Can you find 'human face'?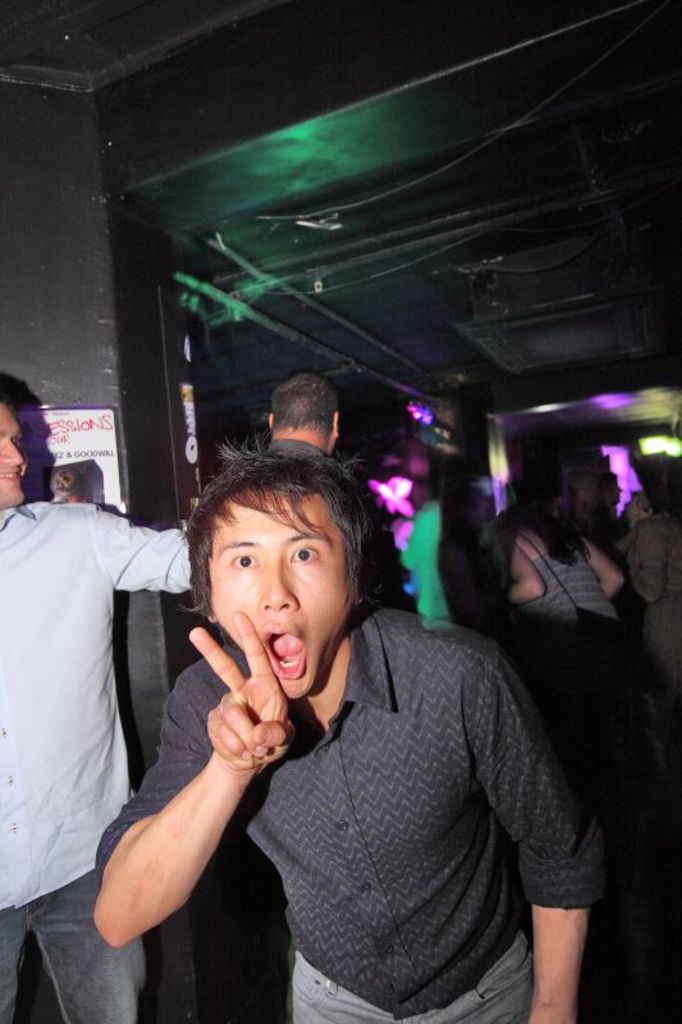
Yes, bounding box: <region>214, 497, 357, 701</region>.
